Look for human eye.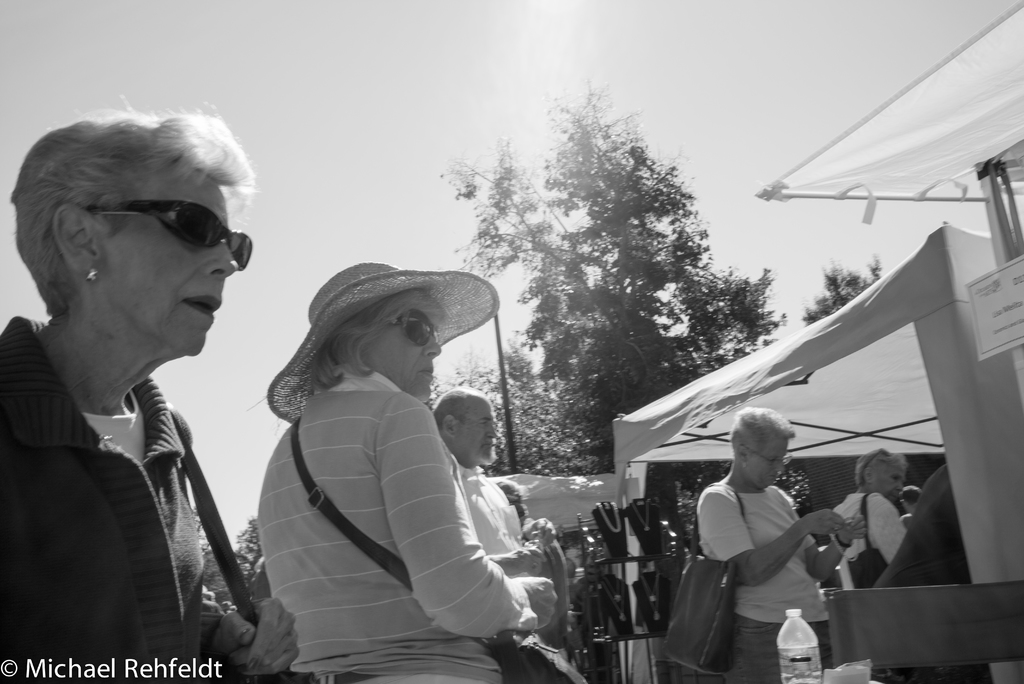
Found: 477, 418, 487, 427.
